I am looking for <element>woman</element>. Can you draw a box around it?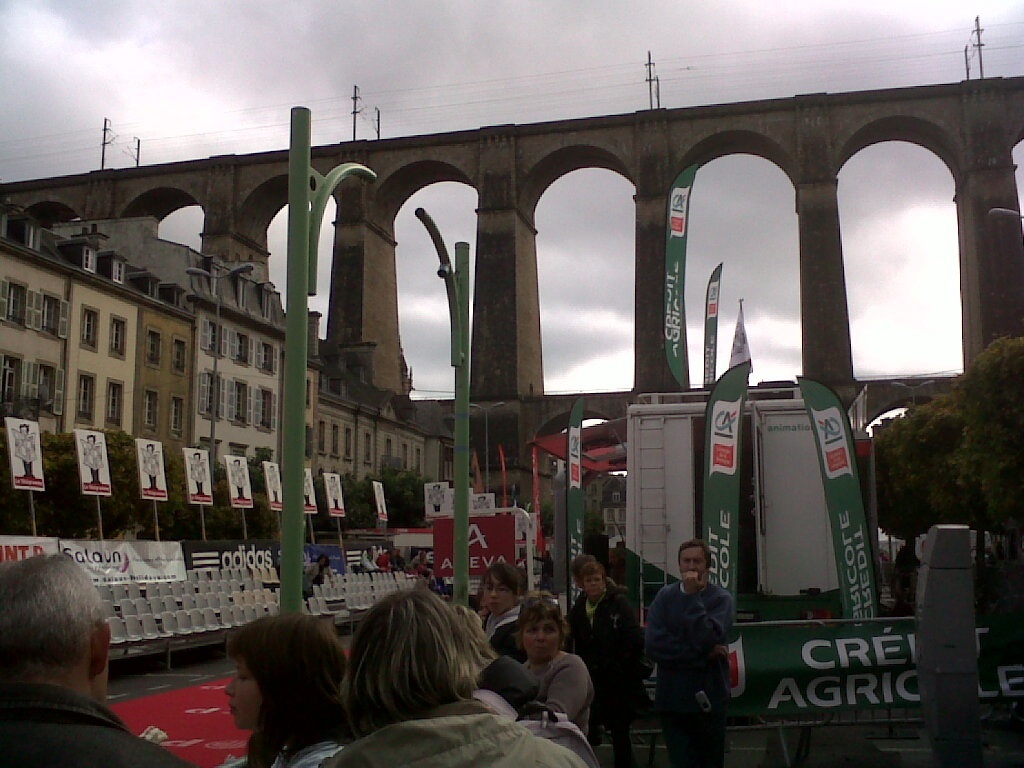
Sure, the bounding box is <region>520, 590, 598, 740</region>.
